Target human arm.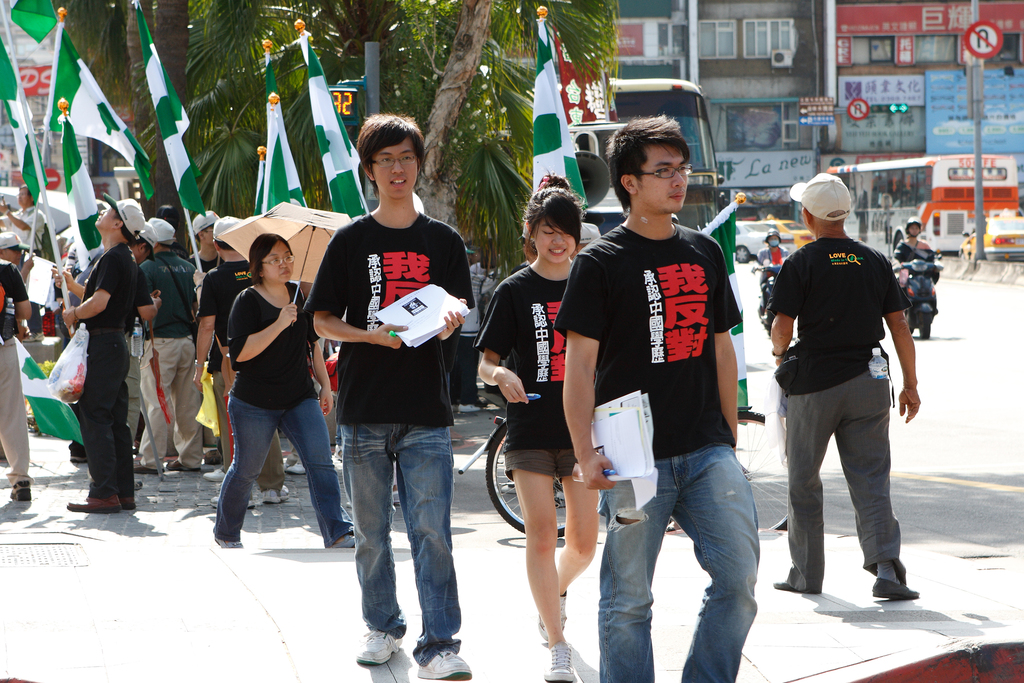
Target region: Rect(303, 226, 404, 350).
